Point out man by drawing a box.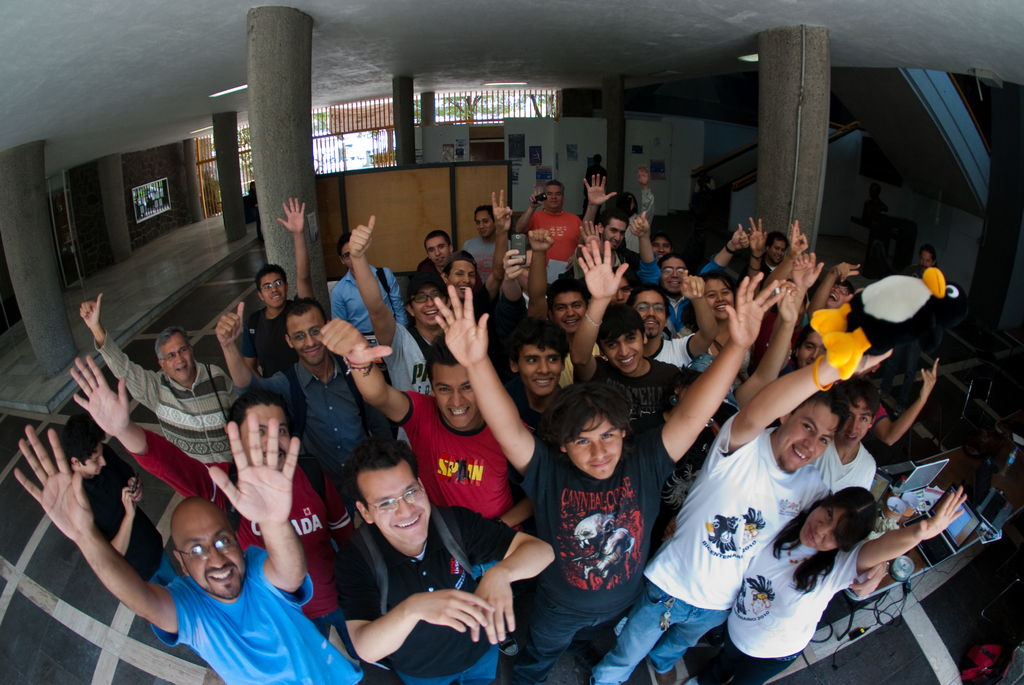
rect(325, 232, 405, 332).
